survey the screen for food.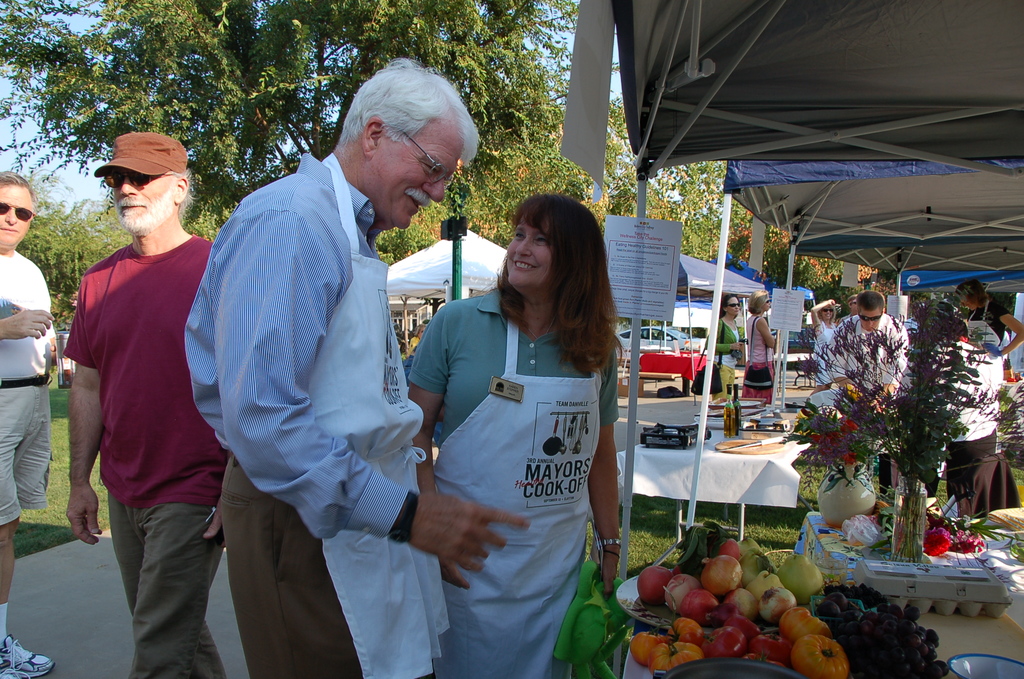
Survey found: (x1=624, y1=523, x2=850, y2=678).
